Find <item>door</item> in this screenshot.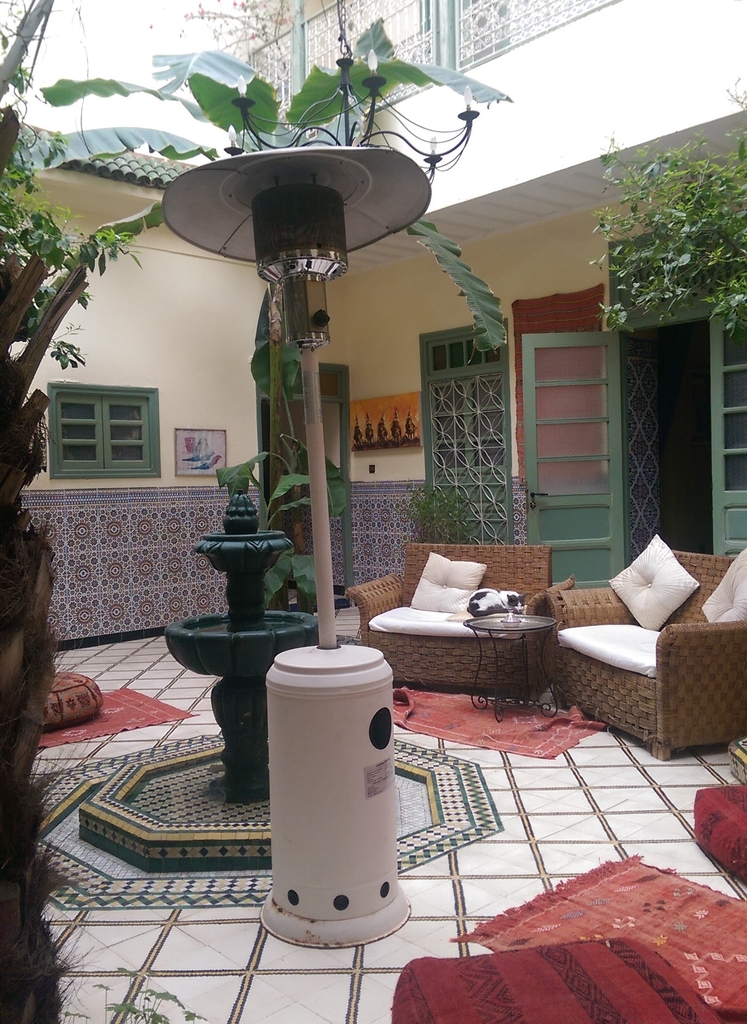
The bounding box for <item>door</item> is detection(430, 374, 506, 548).
